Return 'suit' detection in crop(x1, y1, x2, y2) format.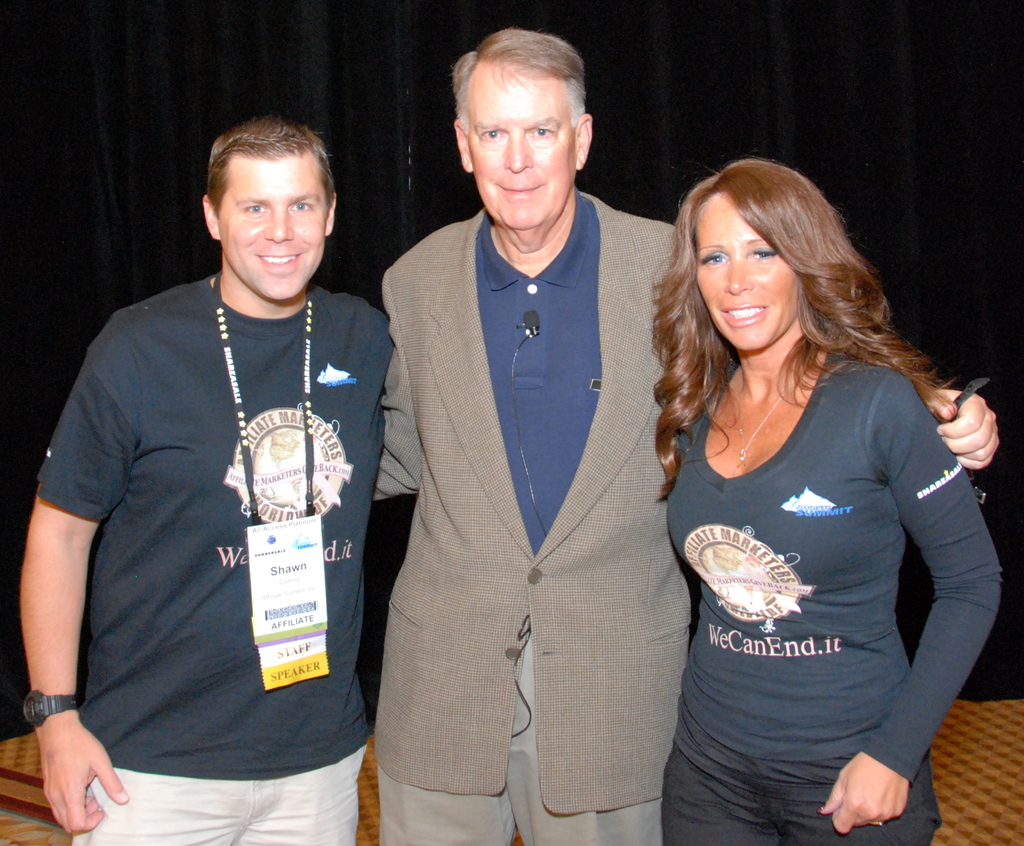
crop(362, 92, 680, 845).
